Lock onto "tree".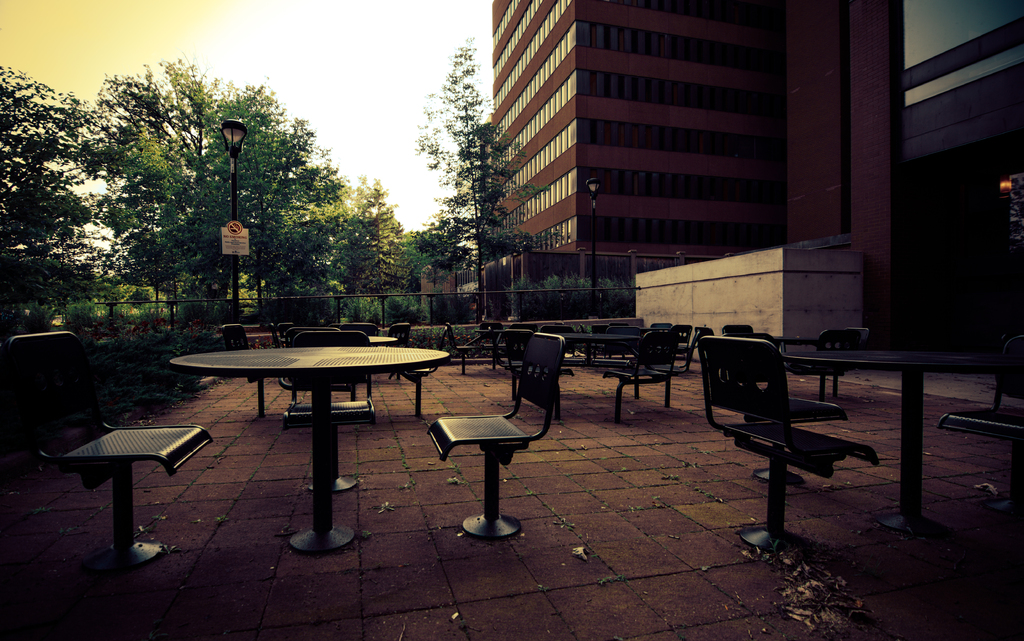
Locked: rect(77, 52, 409, 328).
